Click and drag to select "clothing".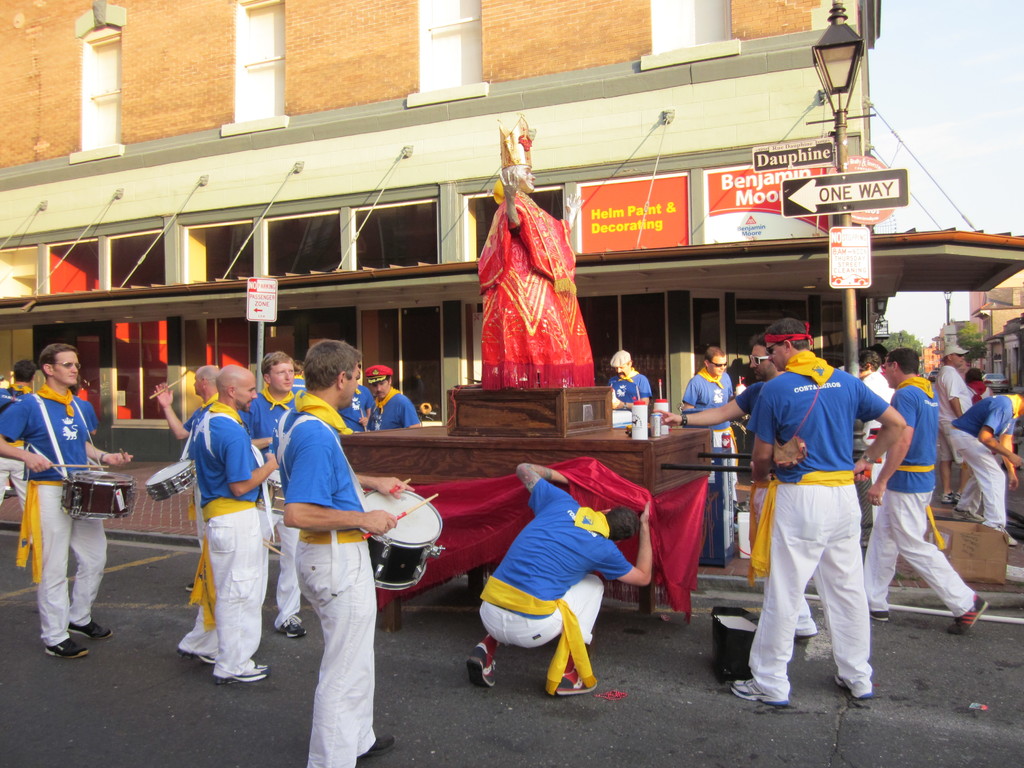
Selection: locate(274, 390, 377, 767).
